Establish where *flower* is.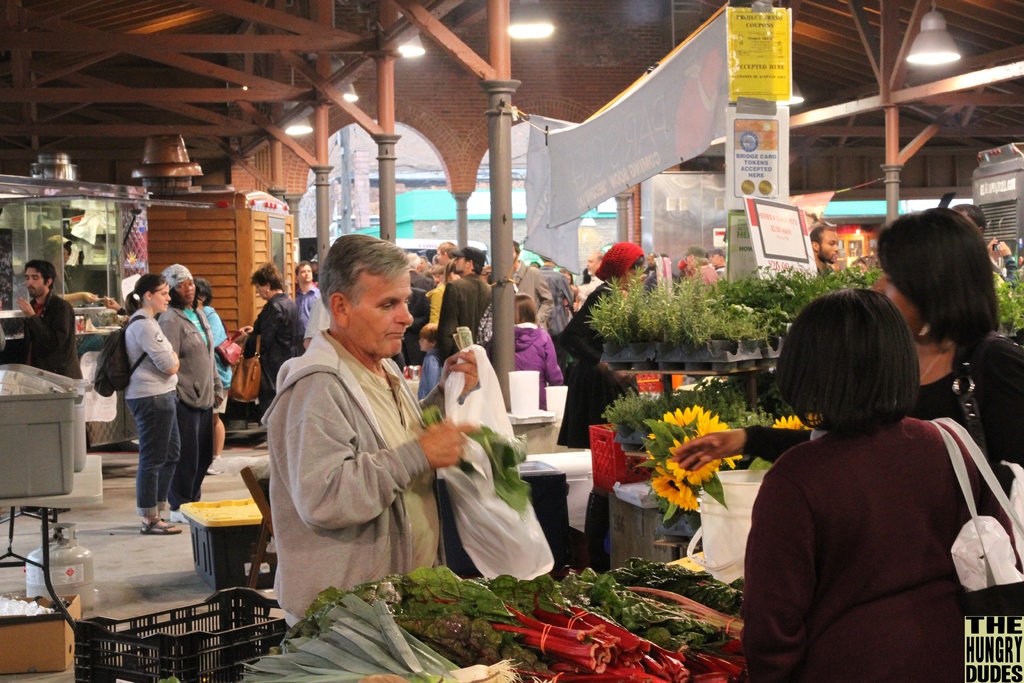
Established at select_region(652, 468, 693, 509).
